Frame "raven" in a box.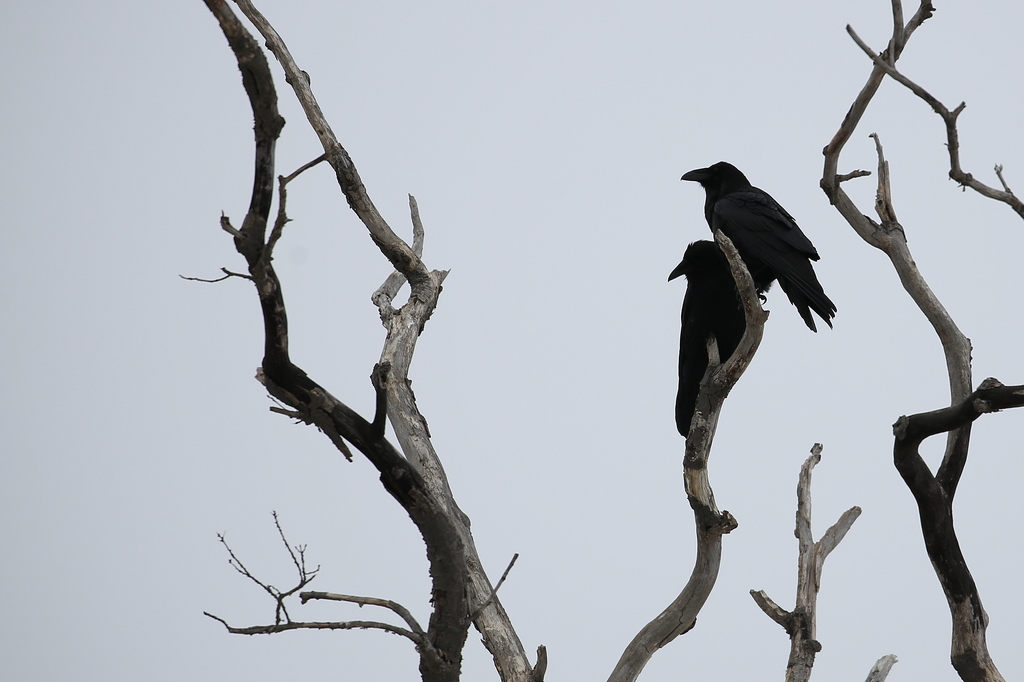
{"left": 675, "top": 143, "right": 843, "bottom": 341}.
